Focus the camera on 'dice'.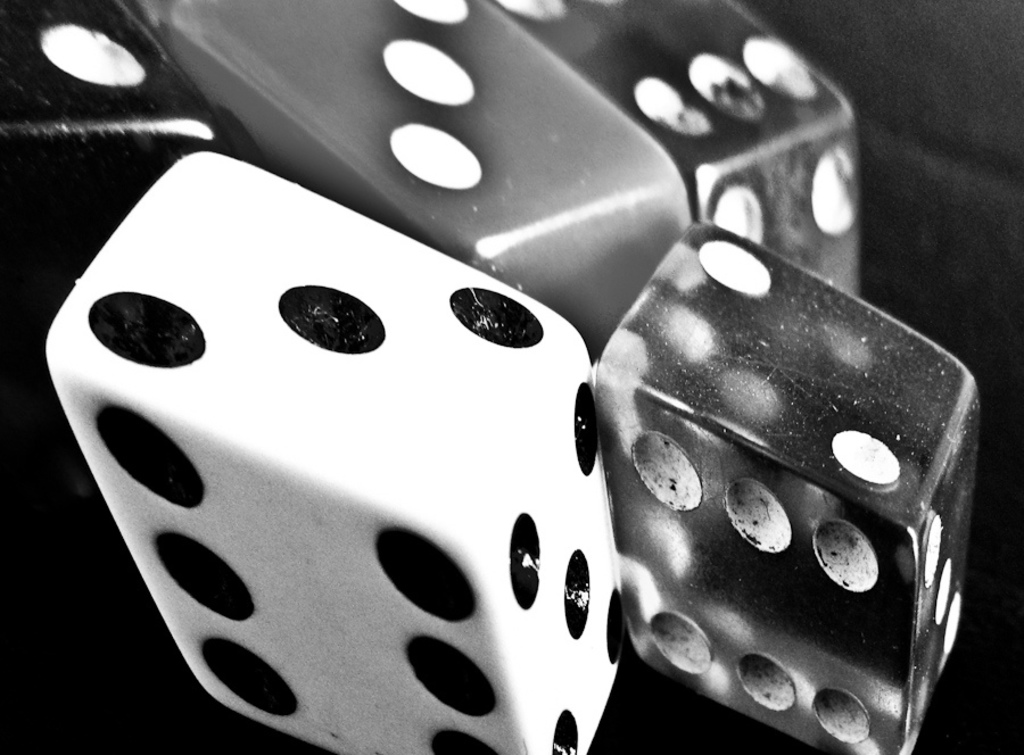
Focus region: x1=40, y1=148, x2=630, y2=754.
